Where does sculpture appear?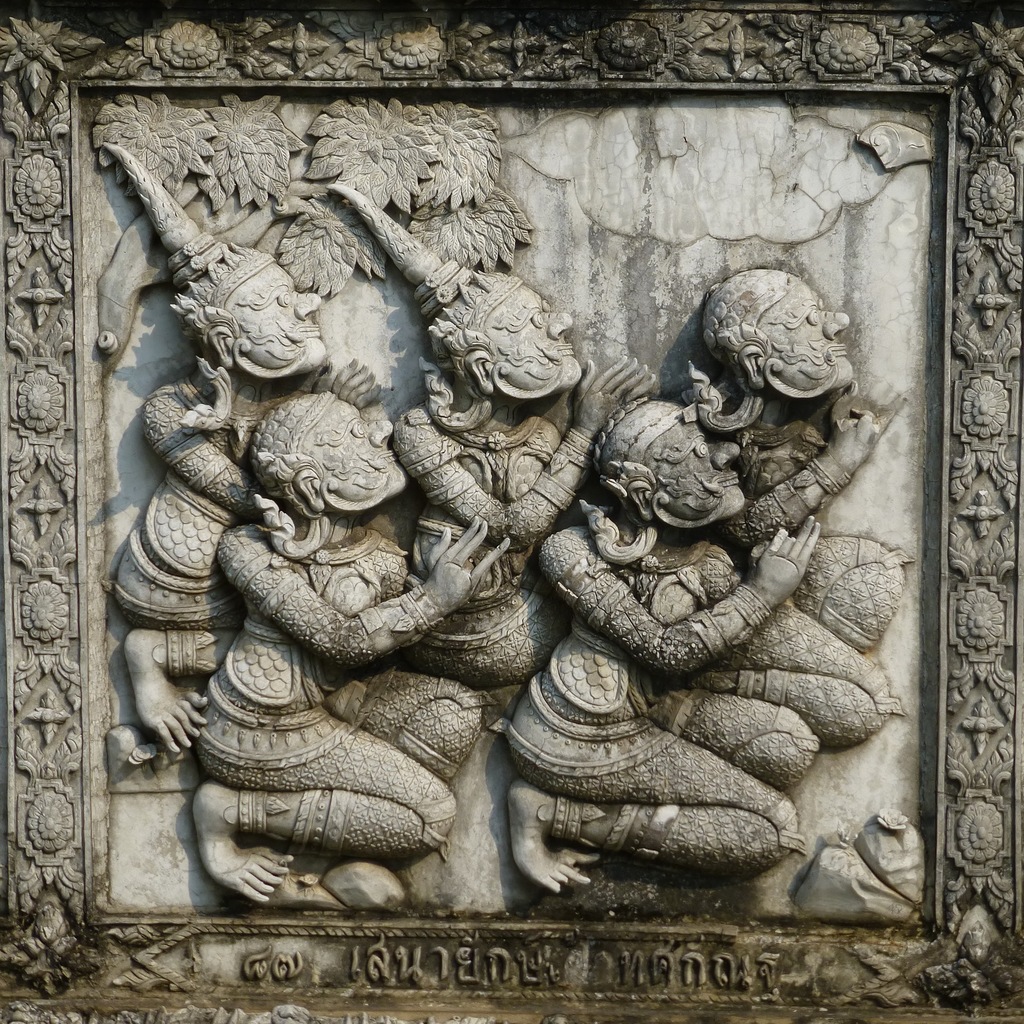
Appears at {"left": 106, "top": 127, "right": 923, "bottom": 930}.
